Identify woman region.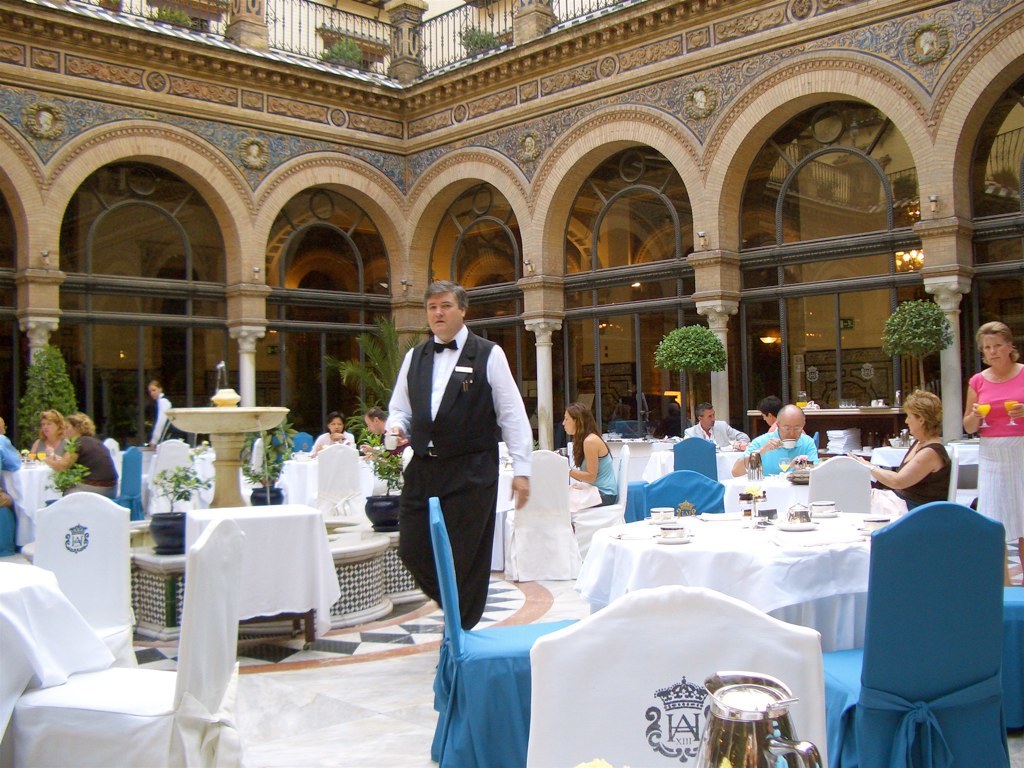
Region: [x1=0, y1=415, x2=27, y2=568].
